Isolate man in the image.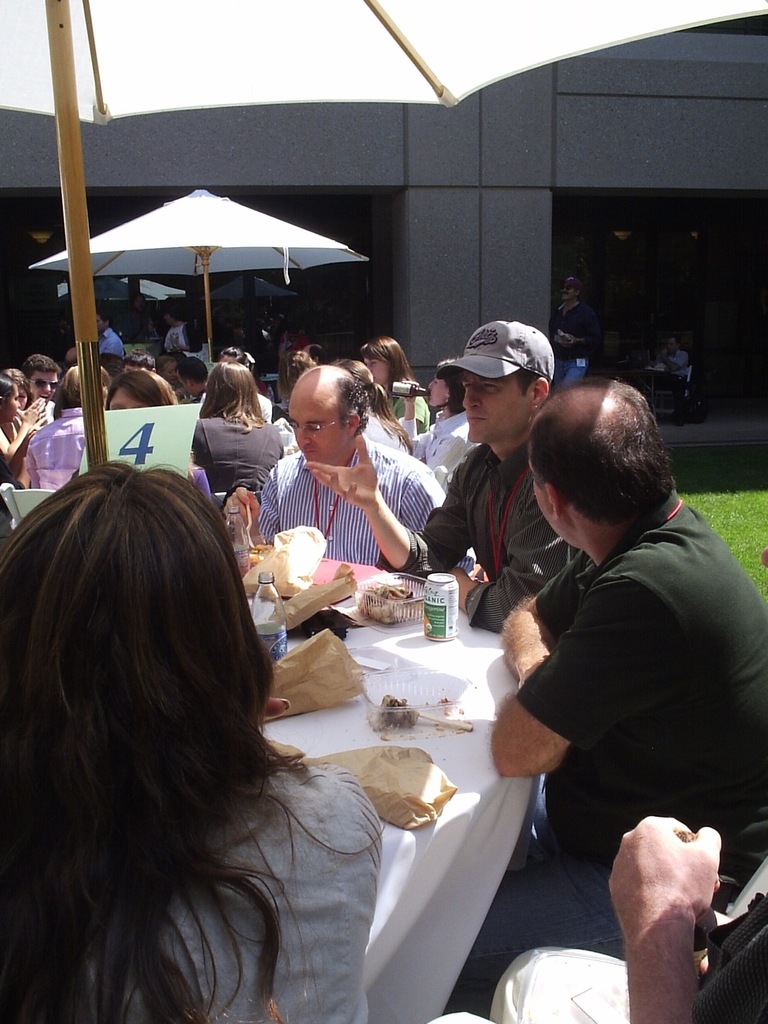
Isolated region: (x1=218, y1=366, x2=475, y2=581).
